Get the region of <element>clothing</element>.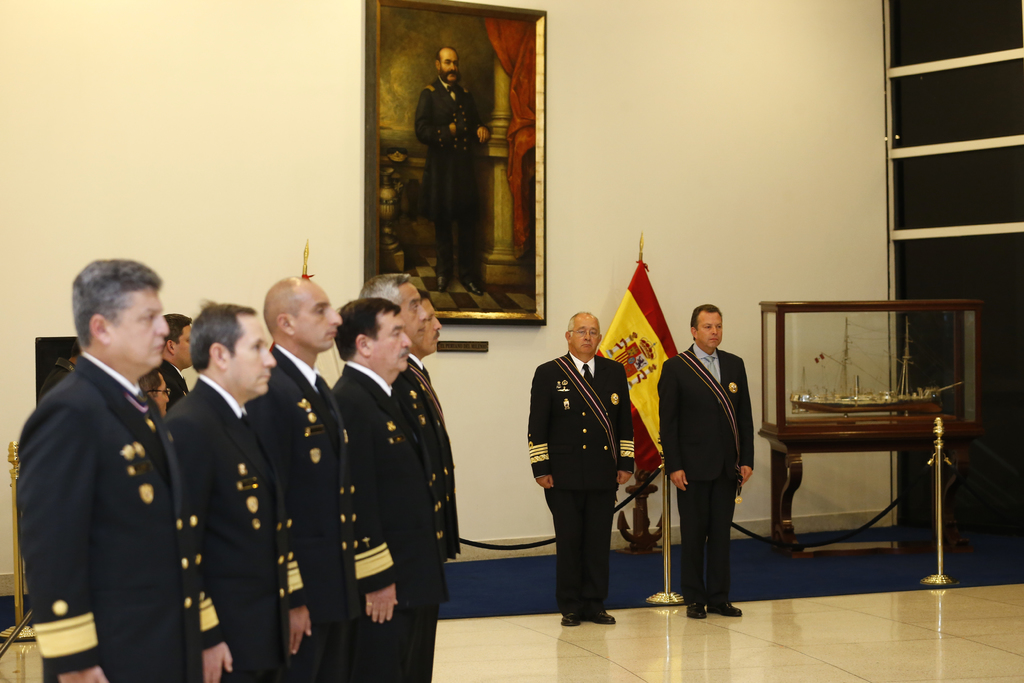
[164,378,287,682].
